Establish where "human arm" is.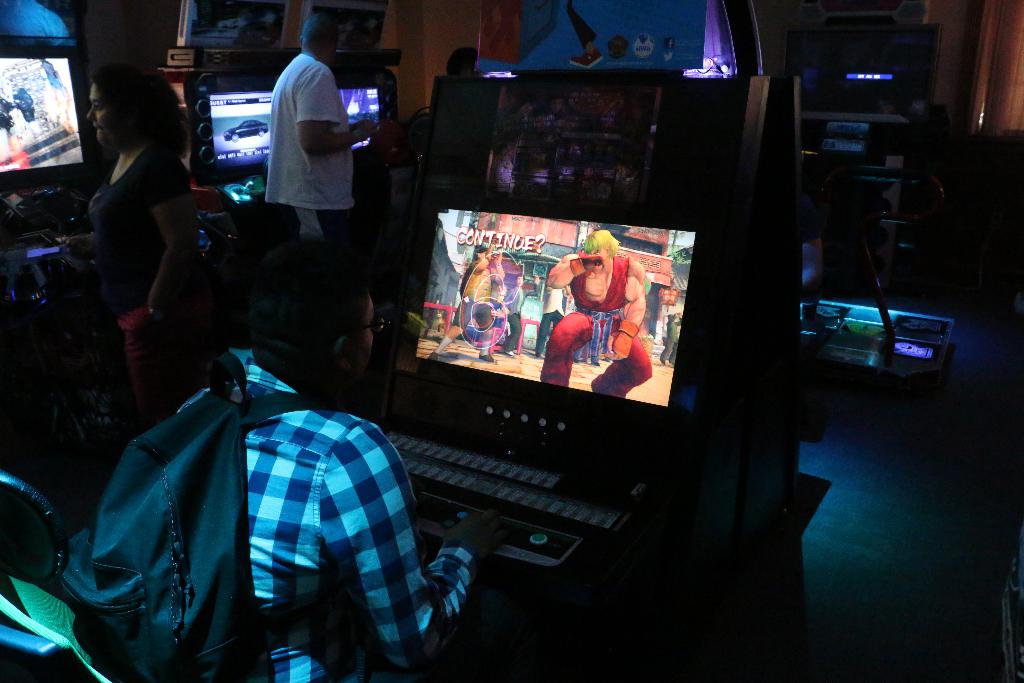
Established at box(132, 165, 205, 340).
